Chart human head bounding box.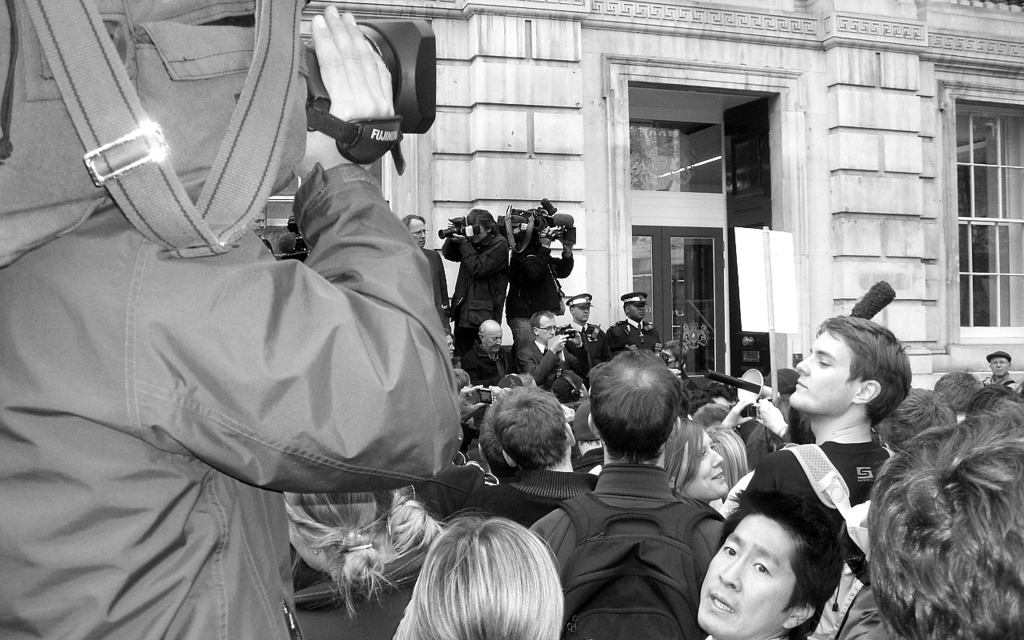
Charted: x1=447, y1=322, x2=455, y2=359.
